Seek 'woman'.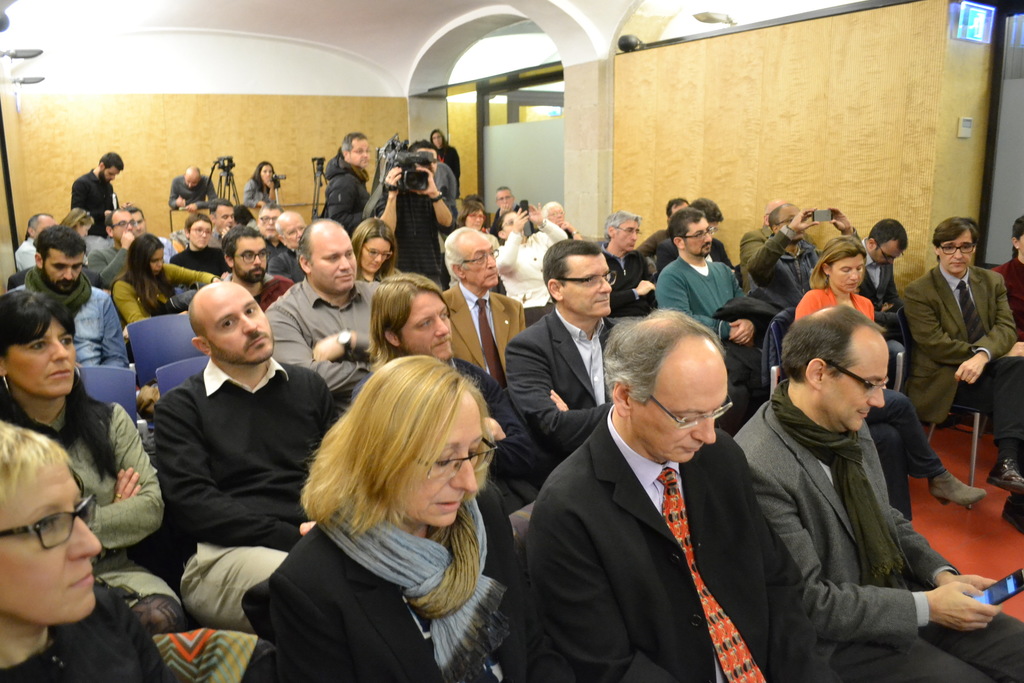
[0,284,190,630].
